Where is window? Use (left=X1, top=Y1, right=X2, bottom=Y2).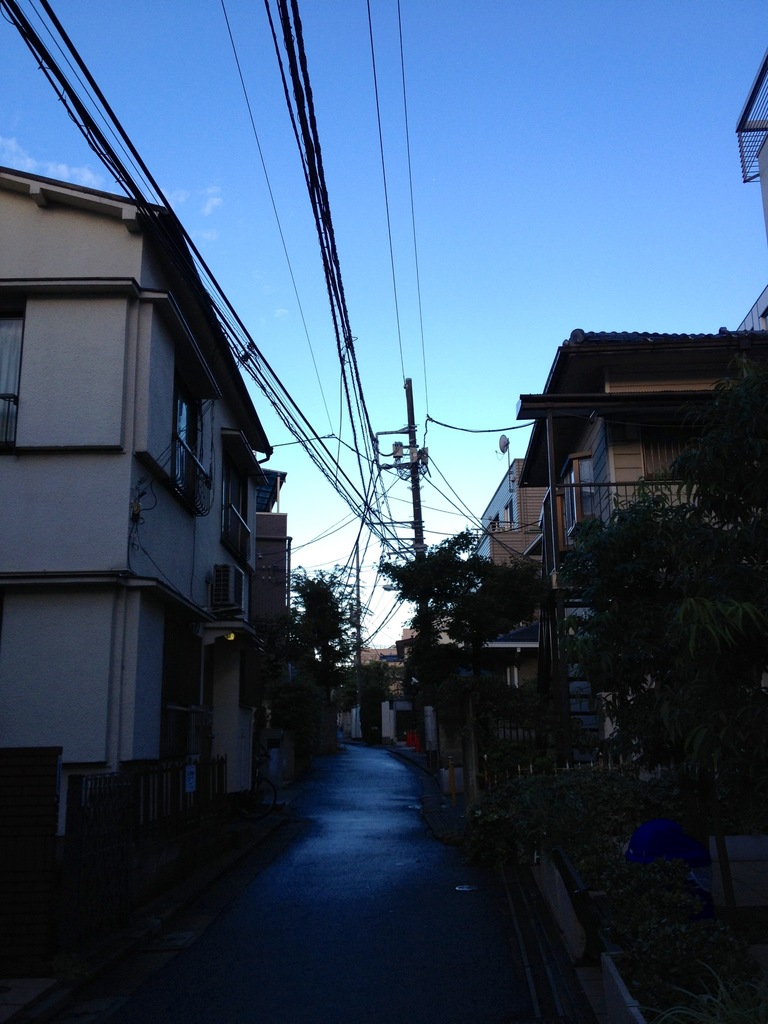
(left=555, top=462, right=602, bottom=547).
